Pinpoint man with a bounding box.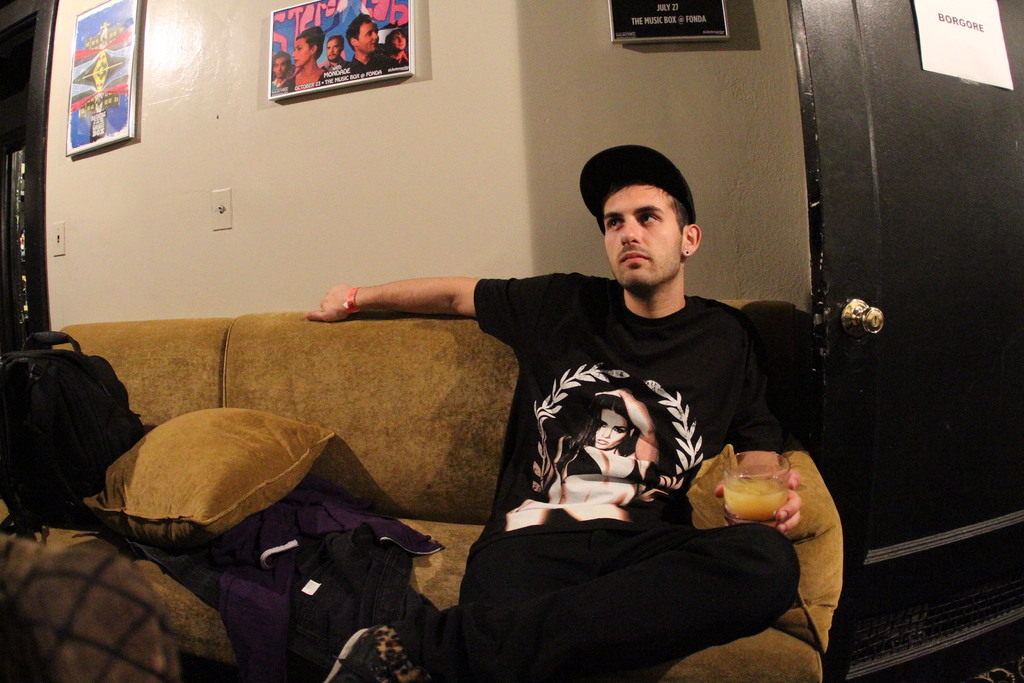
(300,168,804,682).
